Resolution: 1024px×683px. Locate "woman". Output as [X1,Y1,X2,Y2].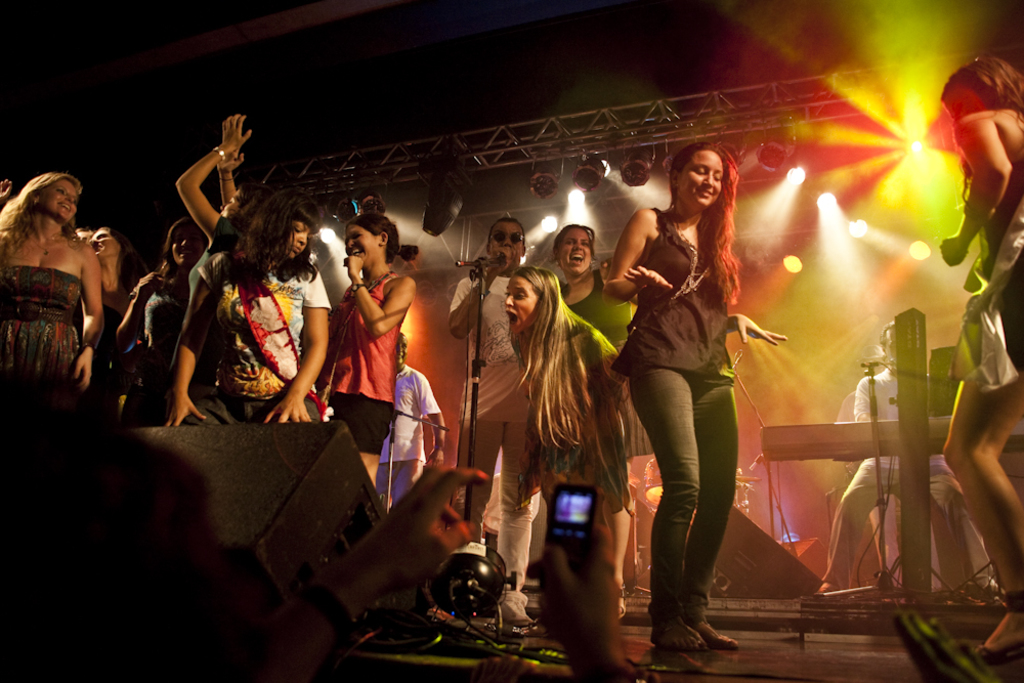
[173,108,262,378].
